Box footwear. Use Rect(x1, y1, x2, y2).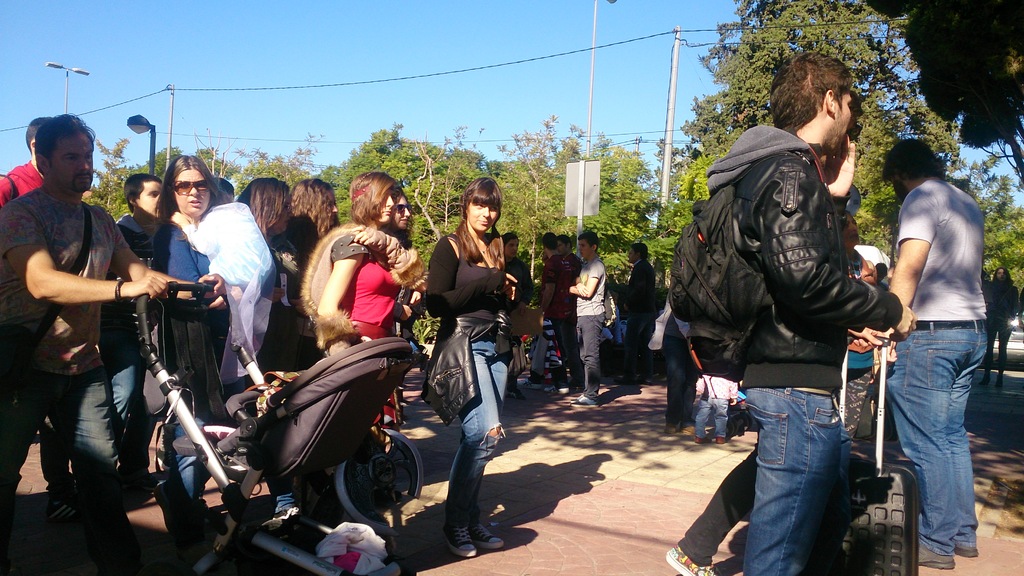
Rect(570, 393, 581, 400).
